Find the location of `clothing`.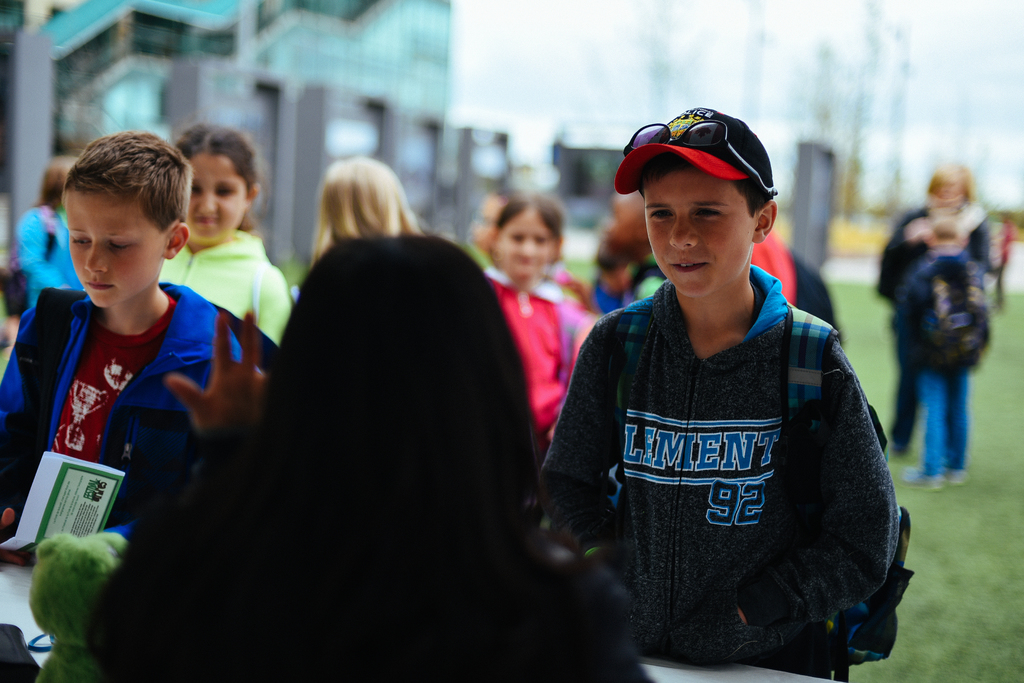
Location: [472,267,603,444].
